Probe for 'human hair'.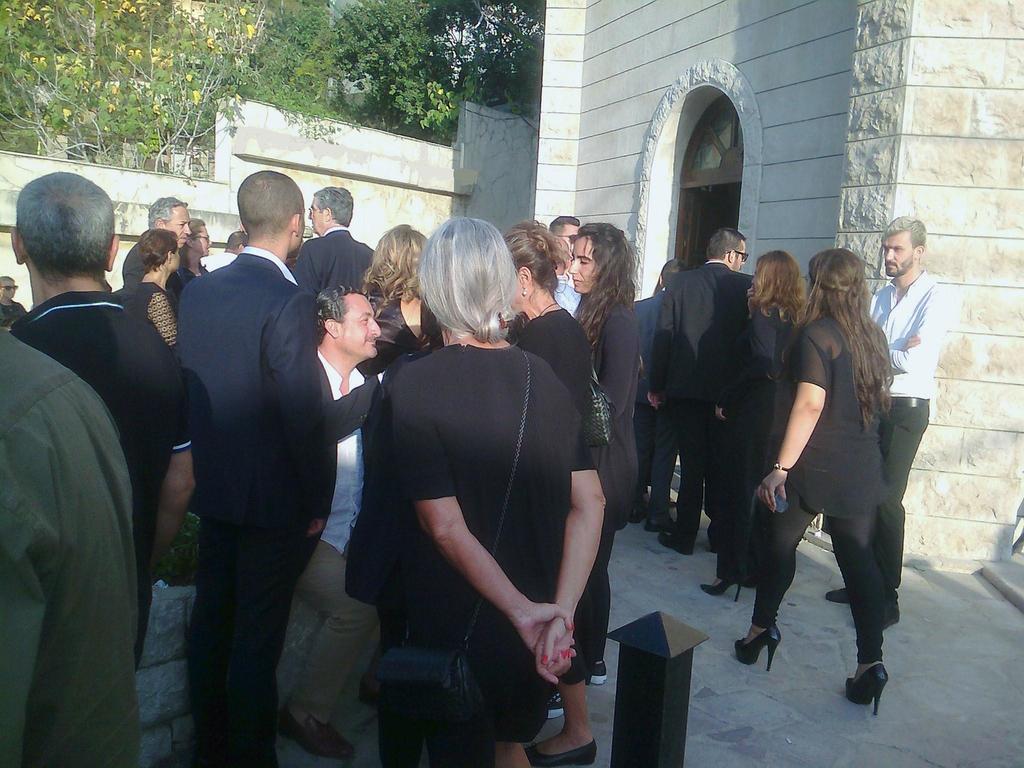
Probe result: <bbox>708, 224, 743, 260</bbox>.
